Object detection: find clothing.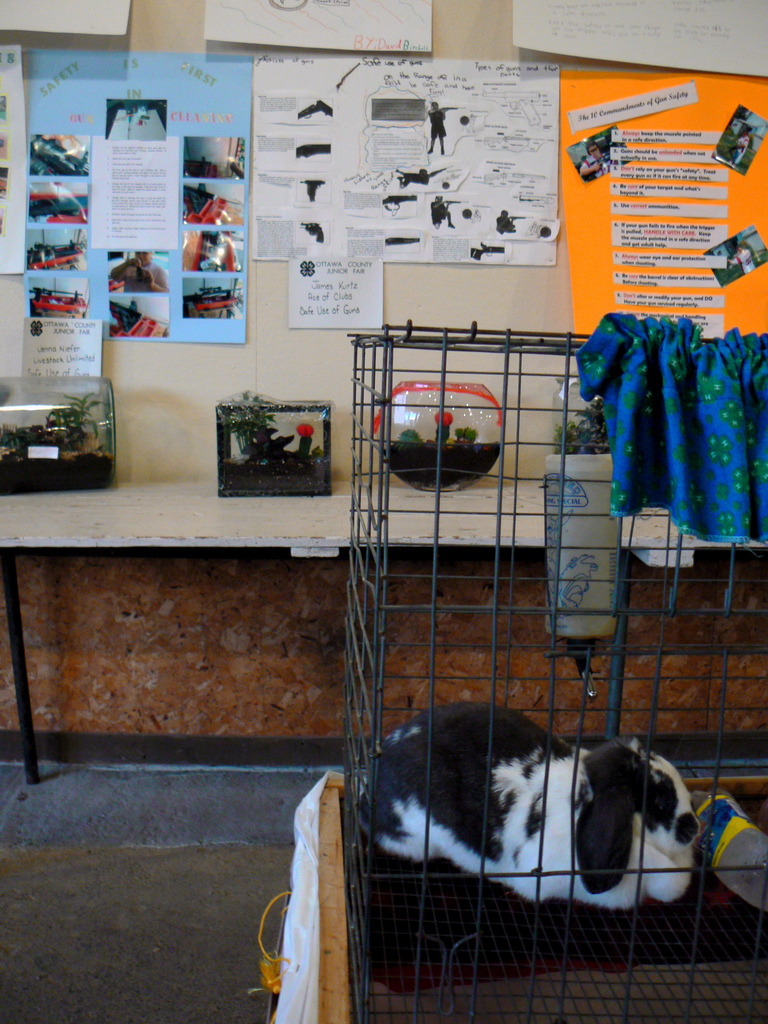
box=[428, 108, 447, 138].
